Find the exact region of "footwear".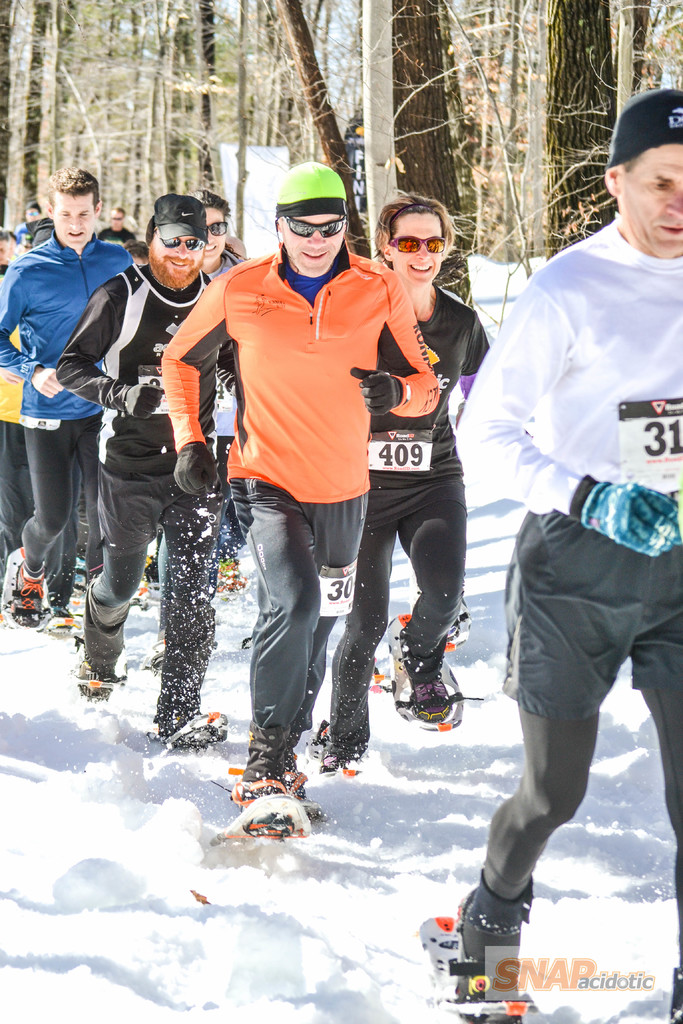
Exact region: l=6, t=567, r=43, b=621.
